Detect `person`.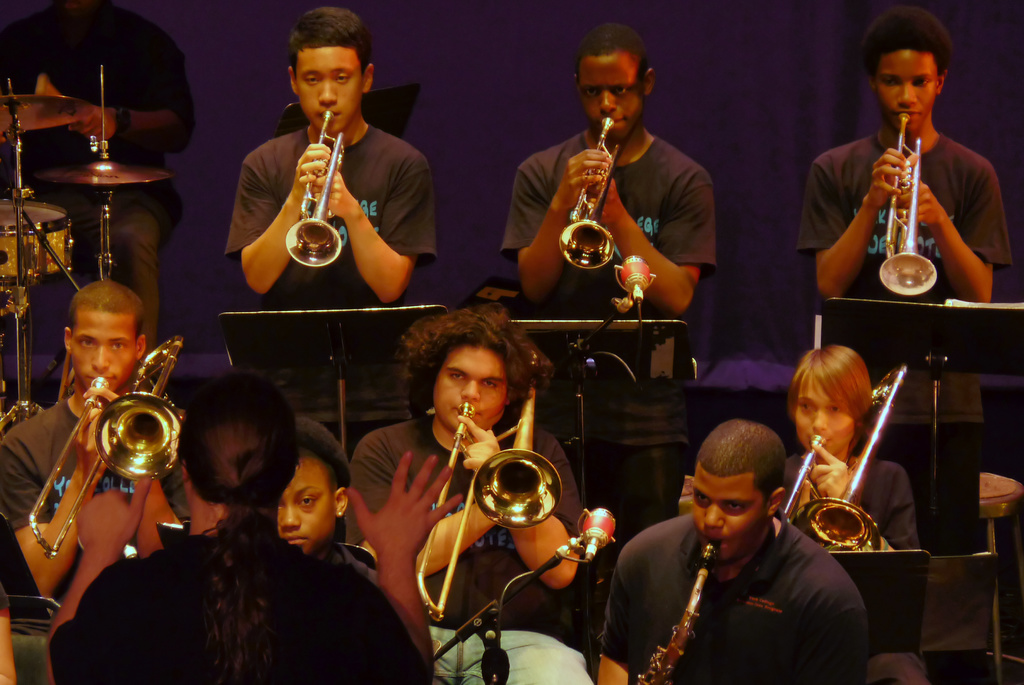
Detected at (x1=596, y1=419, x2=875, y2=684).
